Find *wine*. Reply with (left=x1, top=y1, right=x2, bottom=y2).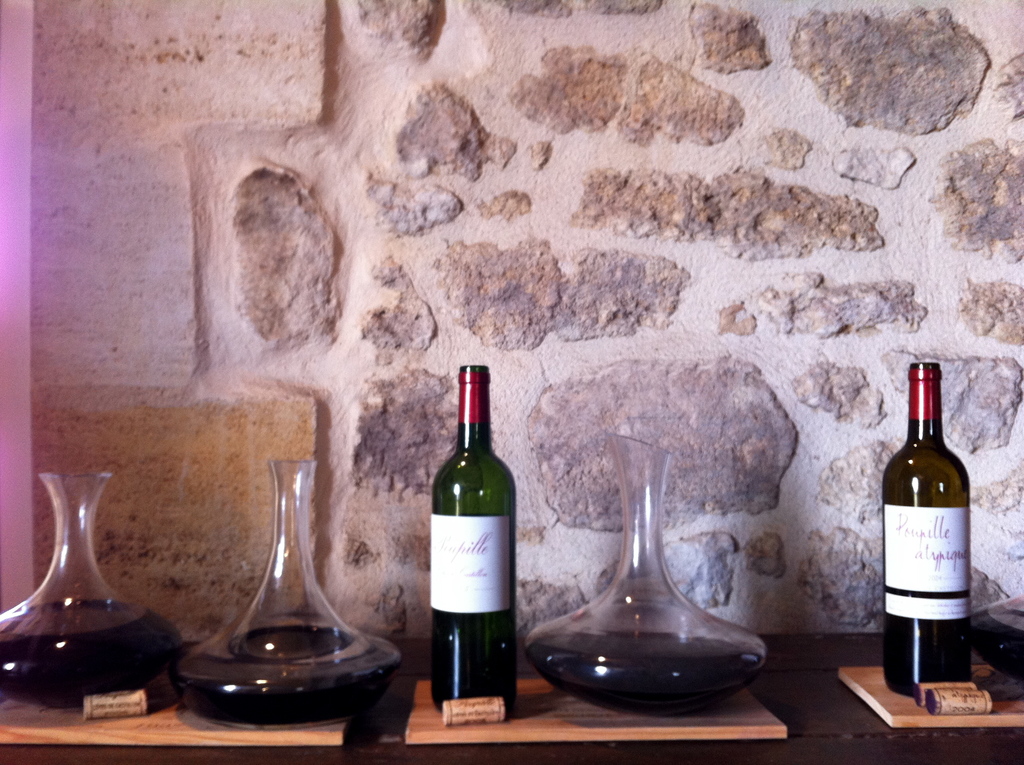
(left=174, top=627, right=403, bottom=725).
